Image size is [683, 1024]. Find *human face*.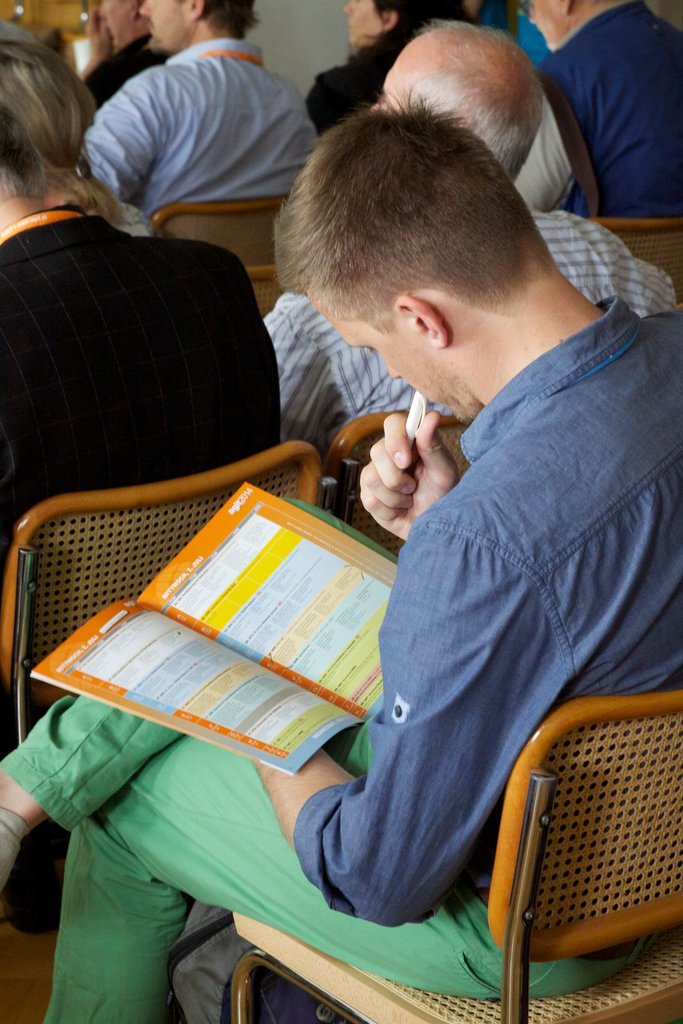
<box>97,0,125,42</box>.
